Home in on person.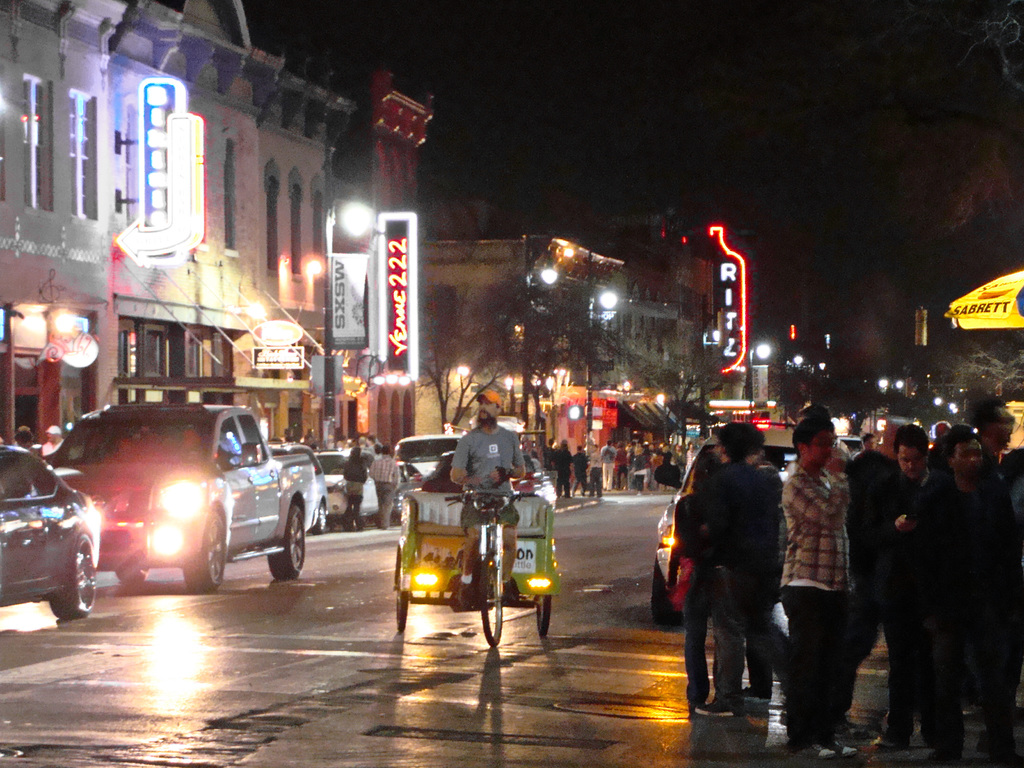
Homed in at <bbox>599, 439, 619, 495</bbox>.
